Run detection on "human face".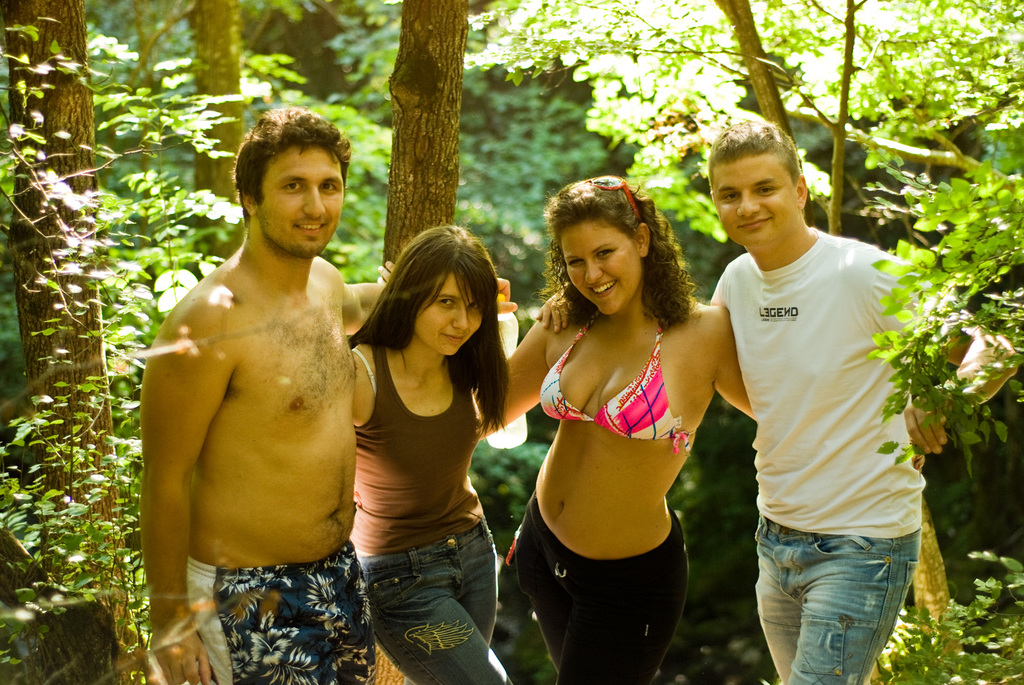
Result: detection(253, 142, 340, 260).
